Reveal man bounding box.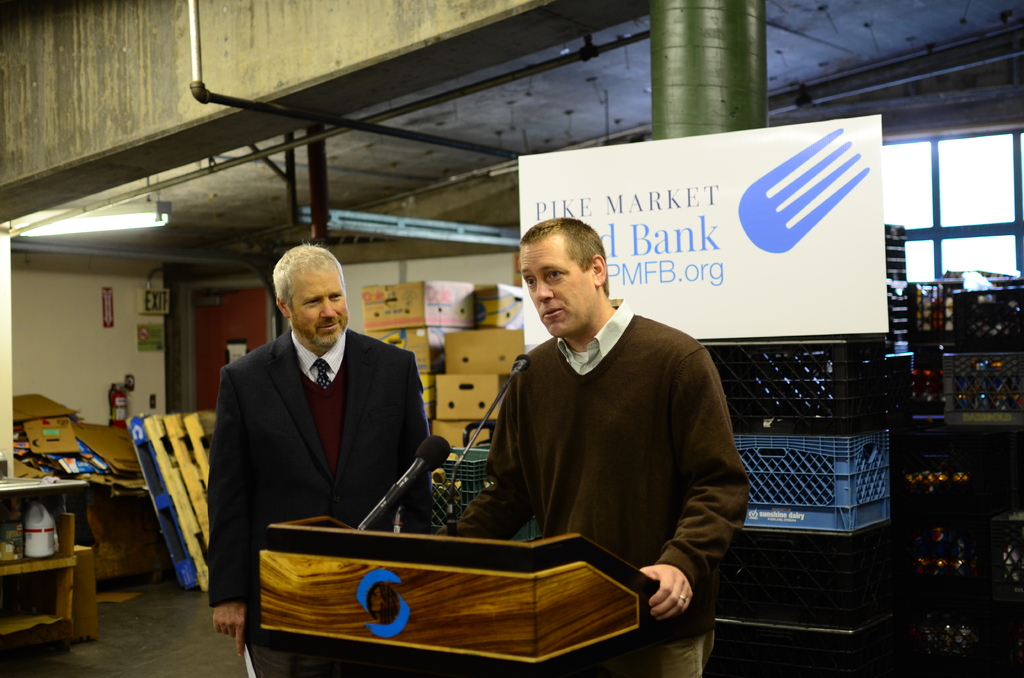
Revealed: bbox=(441, 221, 737, 634).
